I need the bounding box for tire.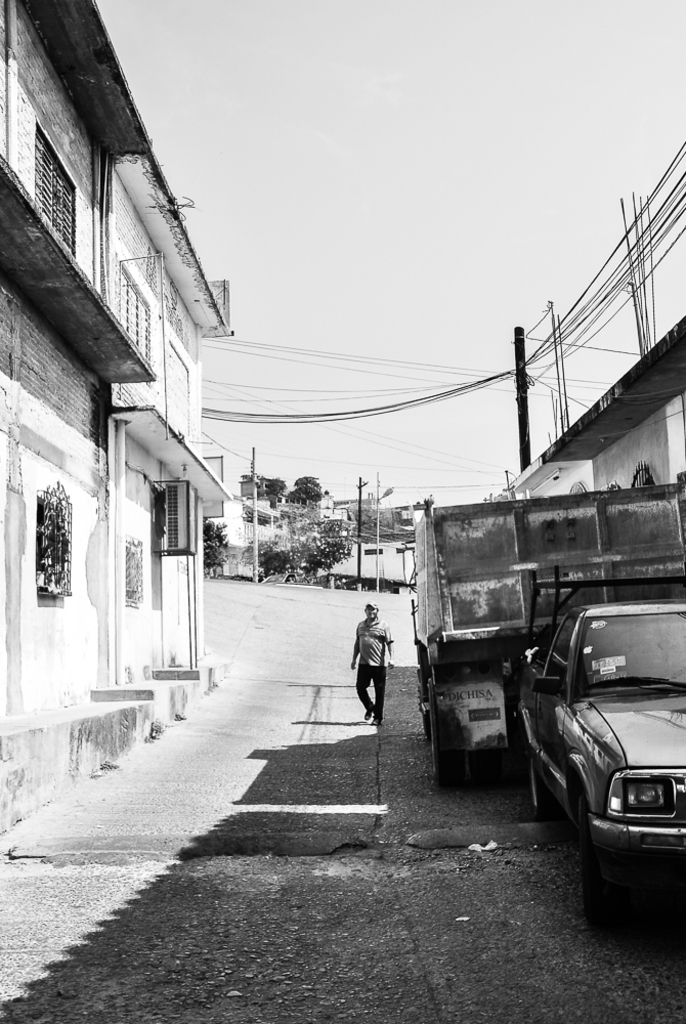
Here it is: 418/670/432/736.
